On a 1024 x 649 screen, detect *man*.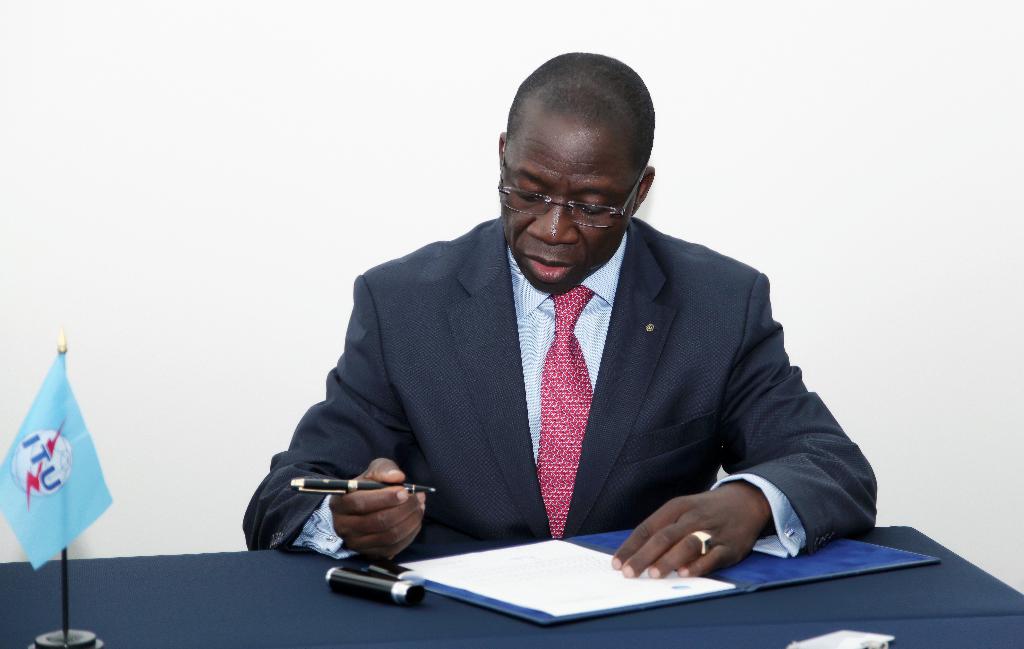
[x1=255, y1=74, x2=879, y2=616].
